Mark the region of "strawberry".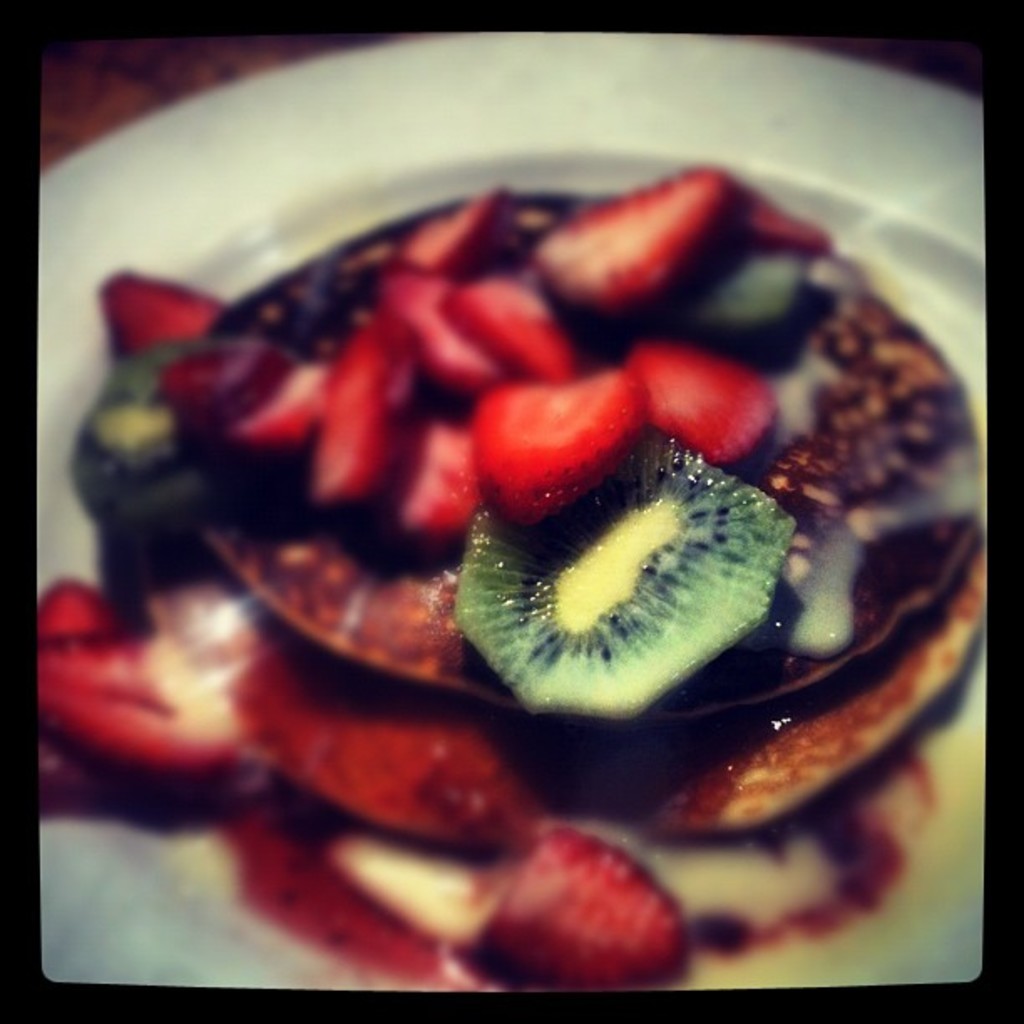
Region: {"x1": 530, "y1": 166, "x2": 755, "y2": 340}.
